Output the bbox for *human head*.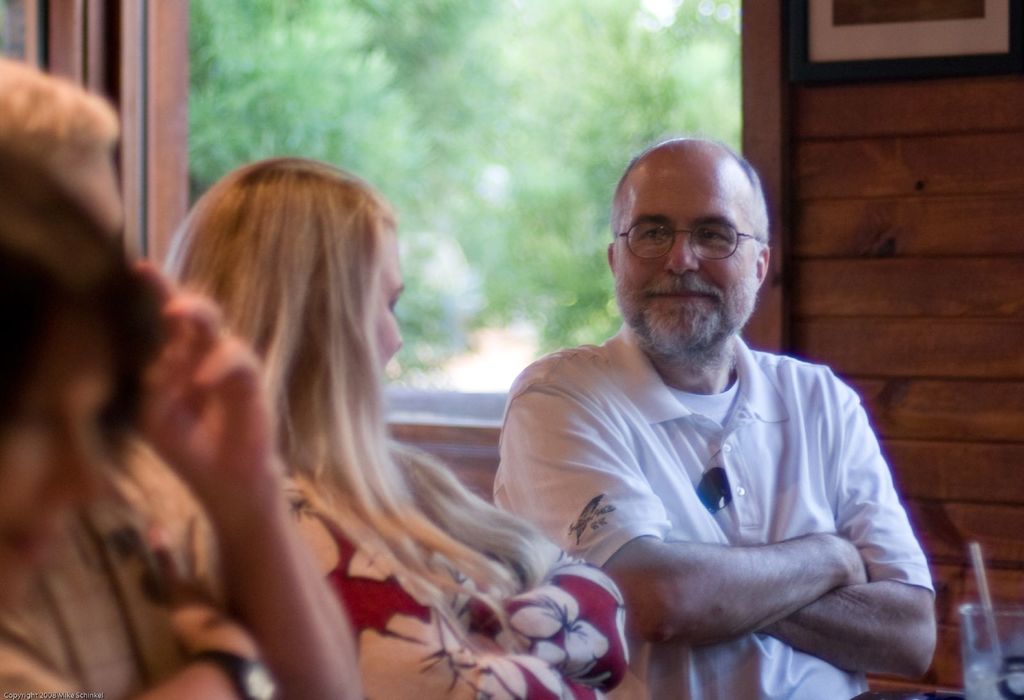
{"x1": 0, "y1": 133, "x2": 161, "y2": 618}.
